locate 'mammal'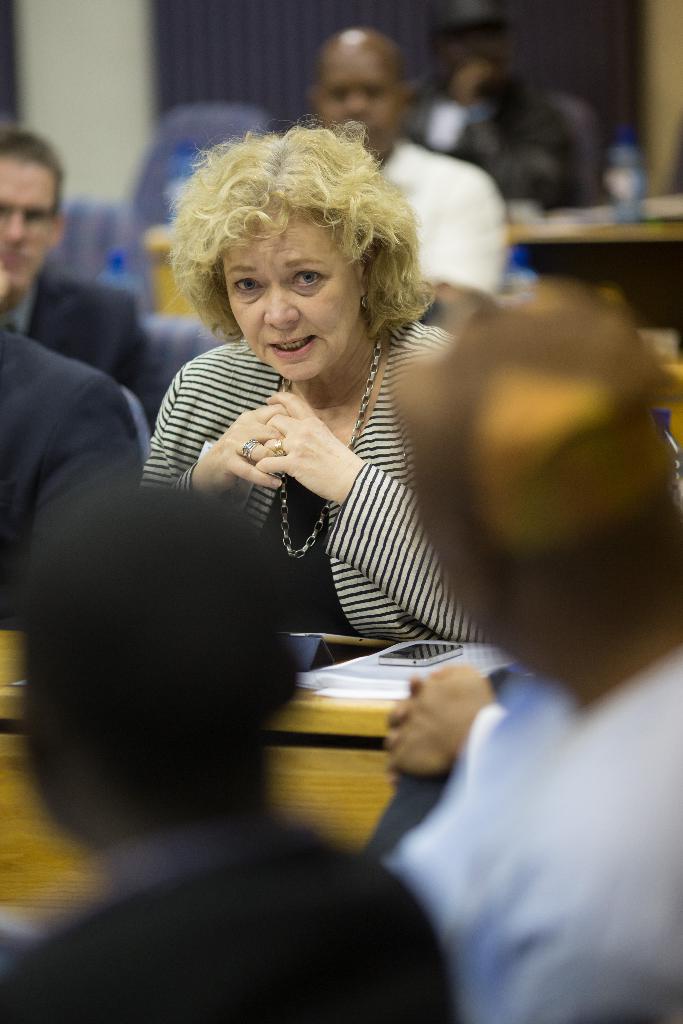
(left=406, top=0, right=621, bottom=209)
